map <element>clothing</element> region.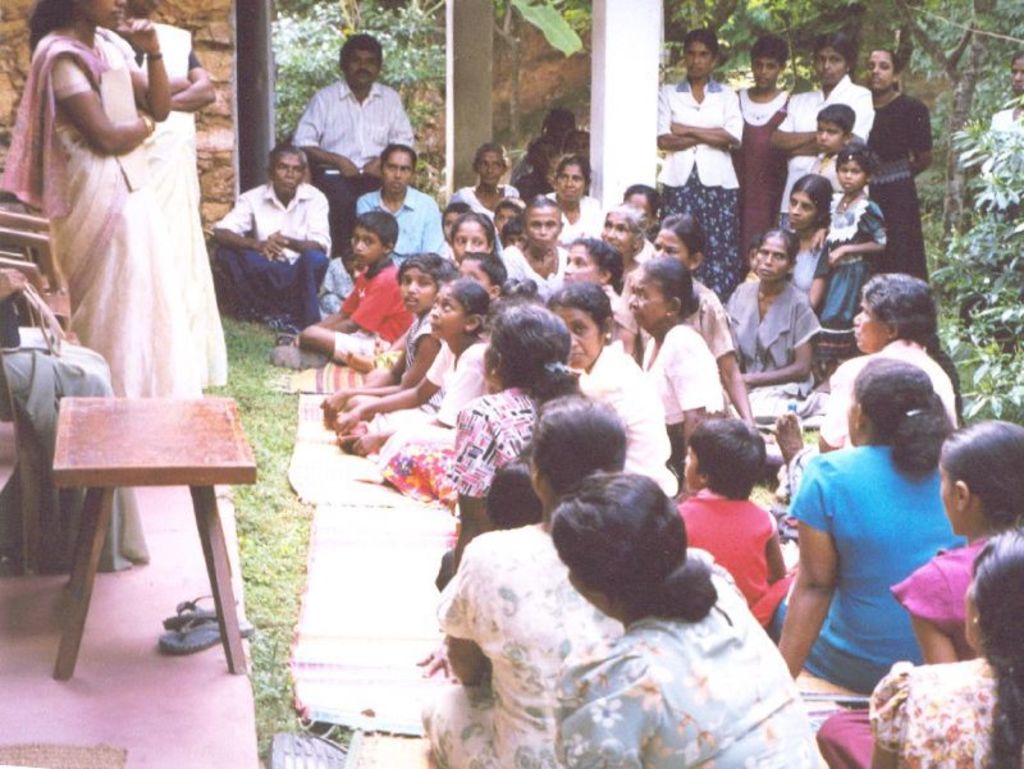
Mapped to 561,548,831,768.
